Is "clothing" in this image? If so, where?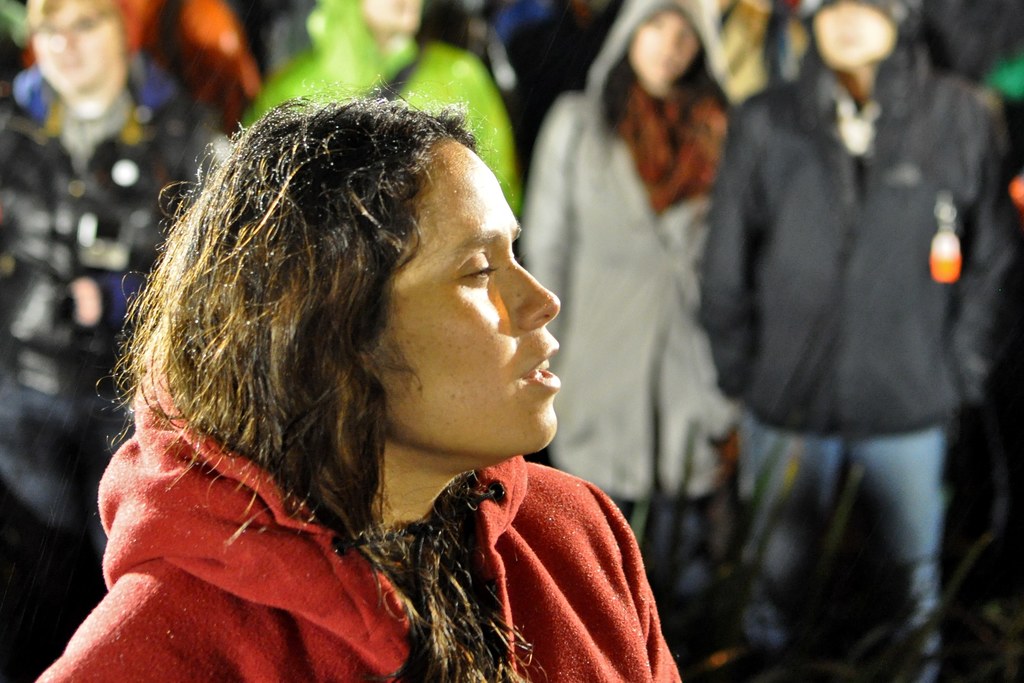
Yes, at 252, 0, 516, 222.
